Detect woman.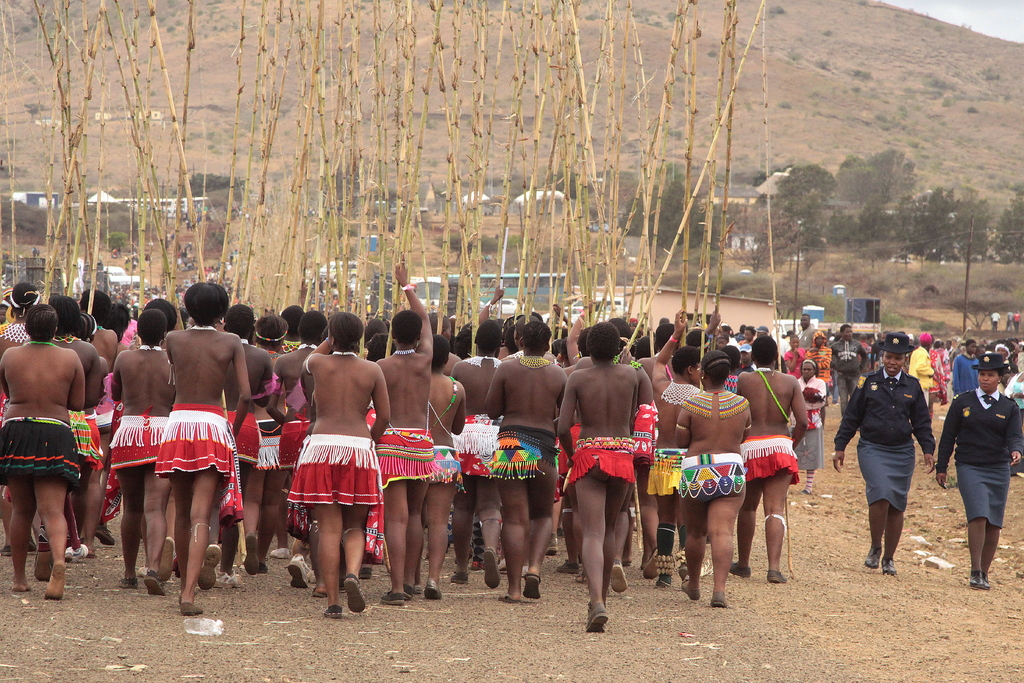
Detected at region(216, 303, 275, 566).
